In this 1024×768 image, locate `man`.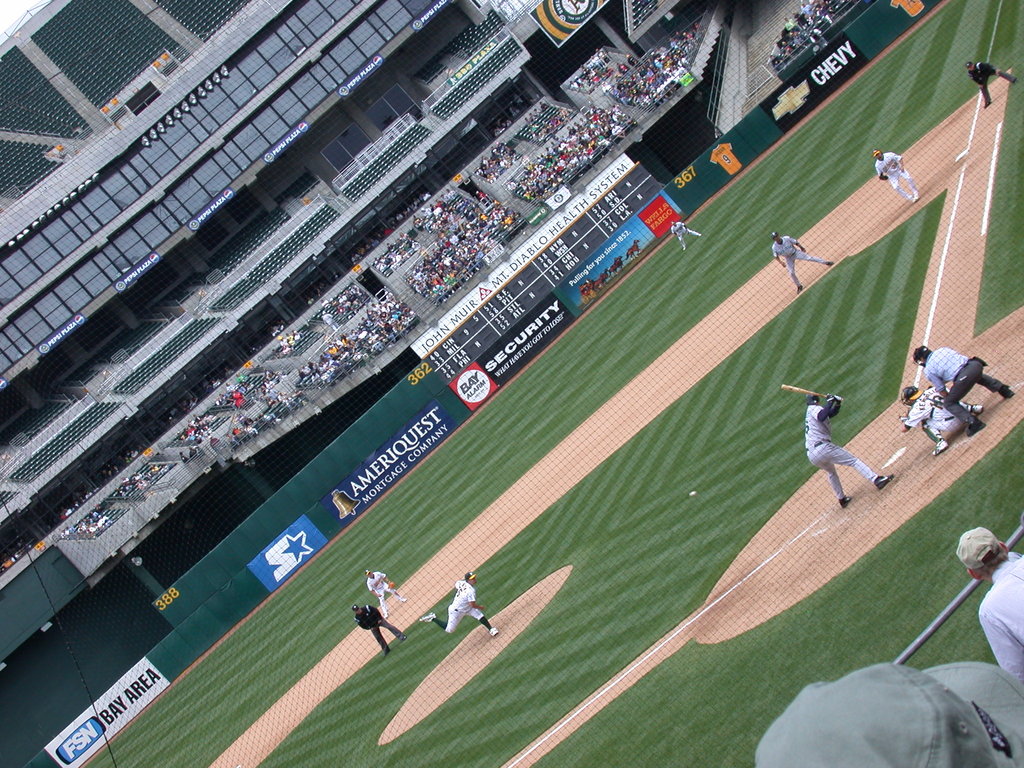
Bounding box: 772, 230, 837, 288.
